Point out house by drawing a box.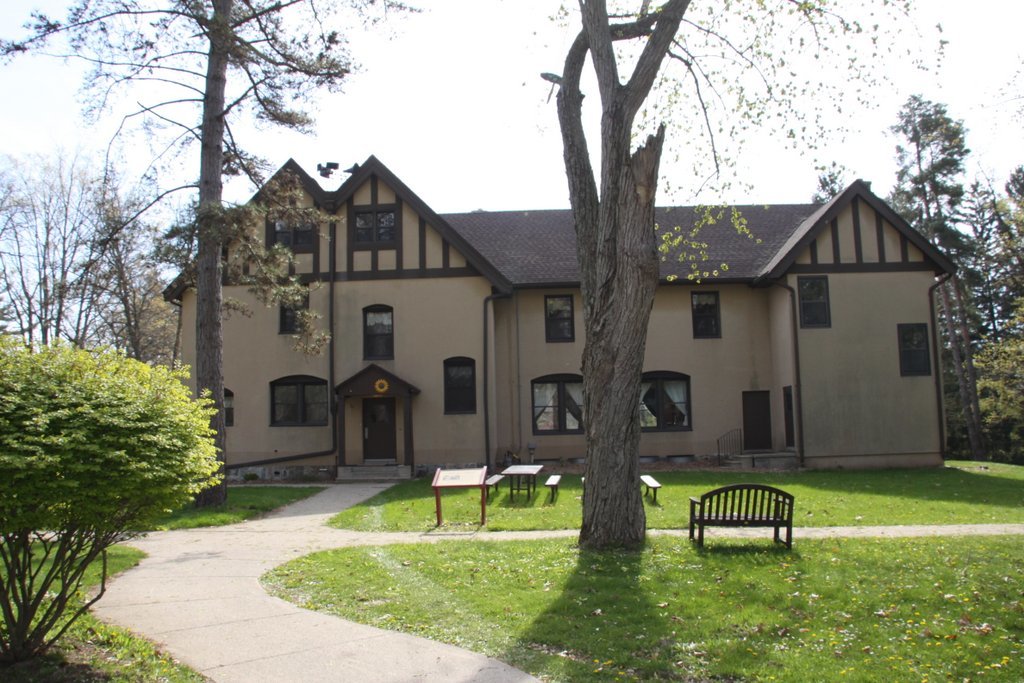
[153,121,949,503].
